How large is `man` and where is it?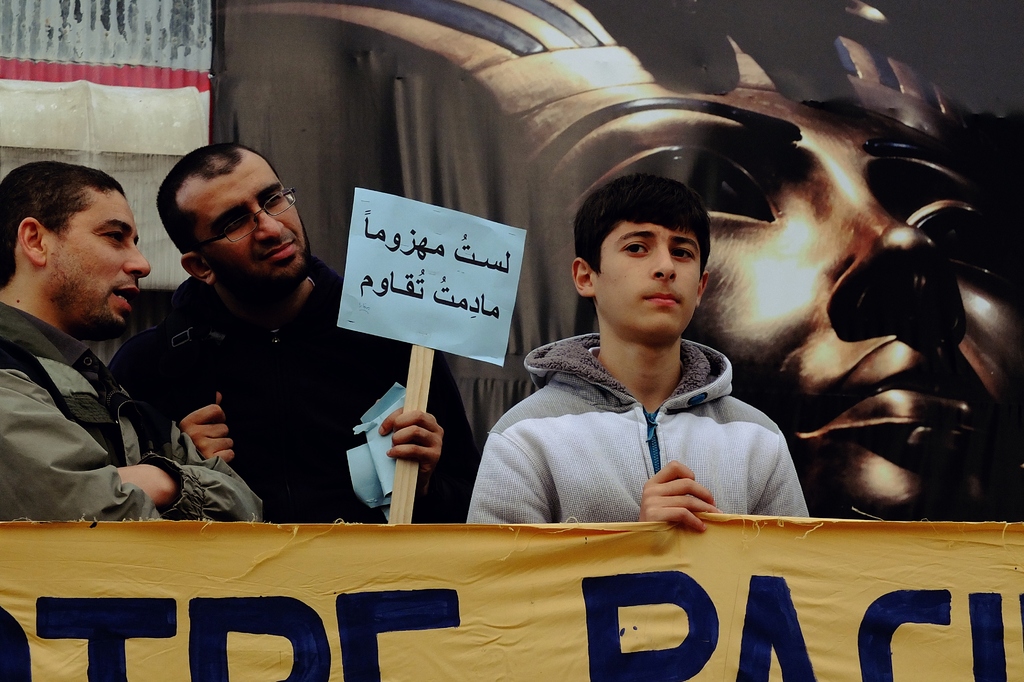
Bounding box: crop(0, 157, 275, 524).
